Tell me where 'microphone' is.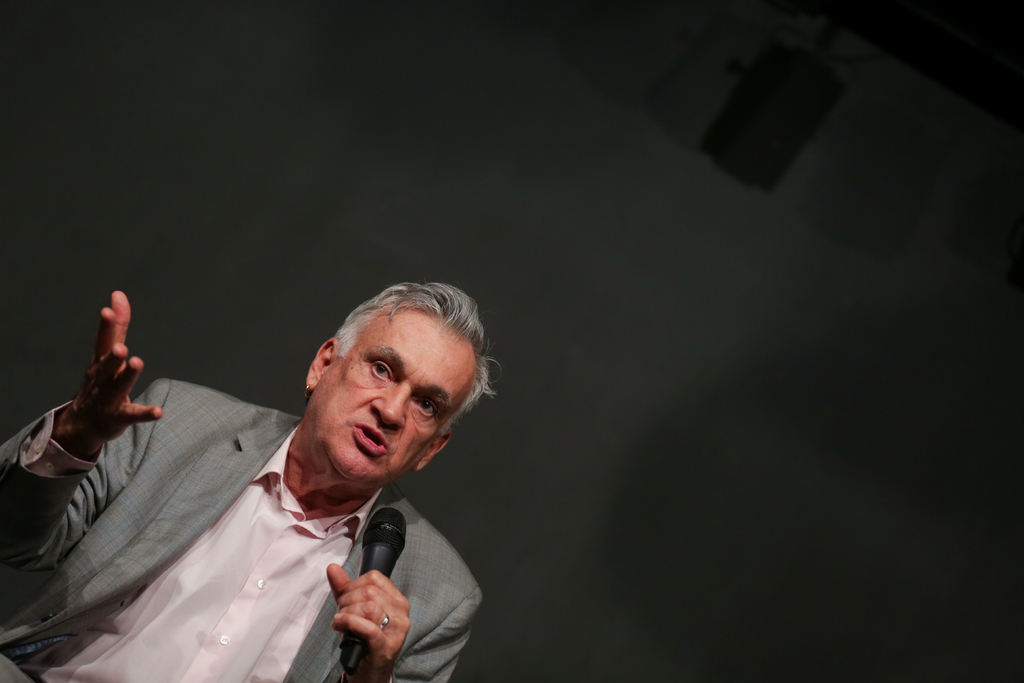
'microphone' is at 342, 505, 408, 676.
